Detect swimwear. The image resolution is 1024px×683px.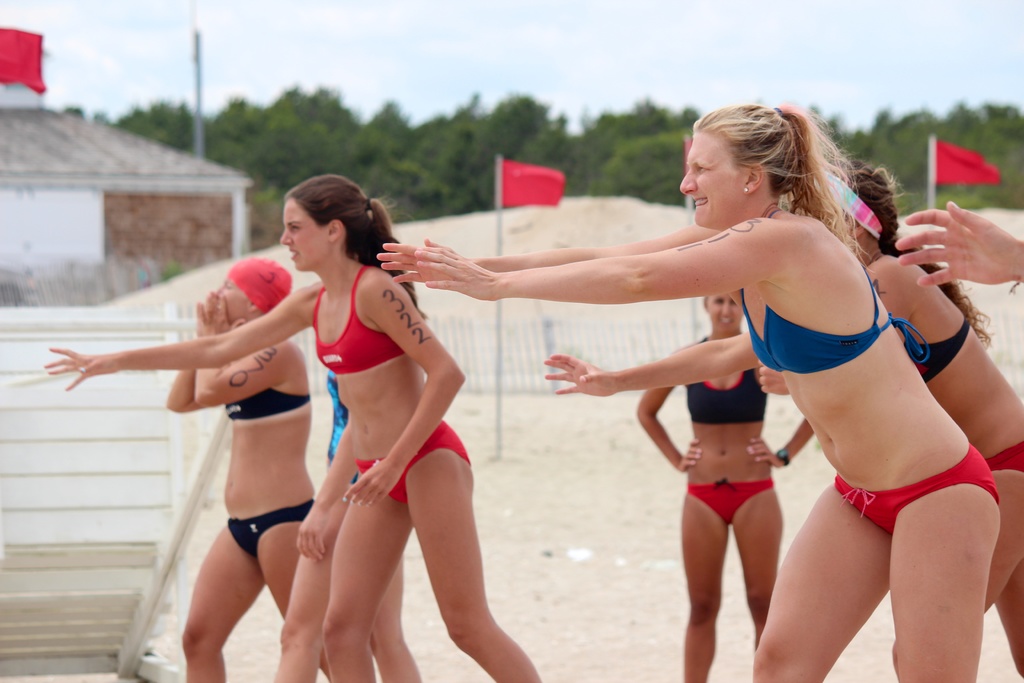
687,478,783,528.
